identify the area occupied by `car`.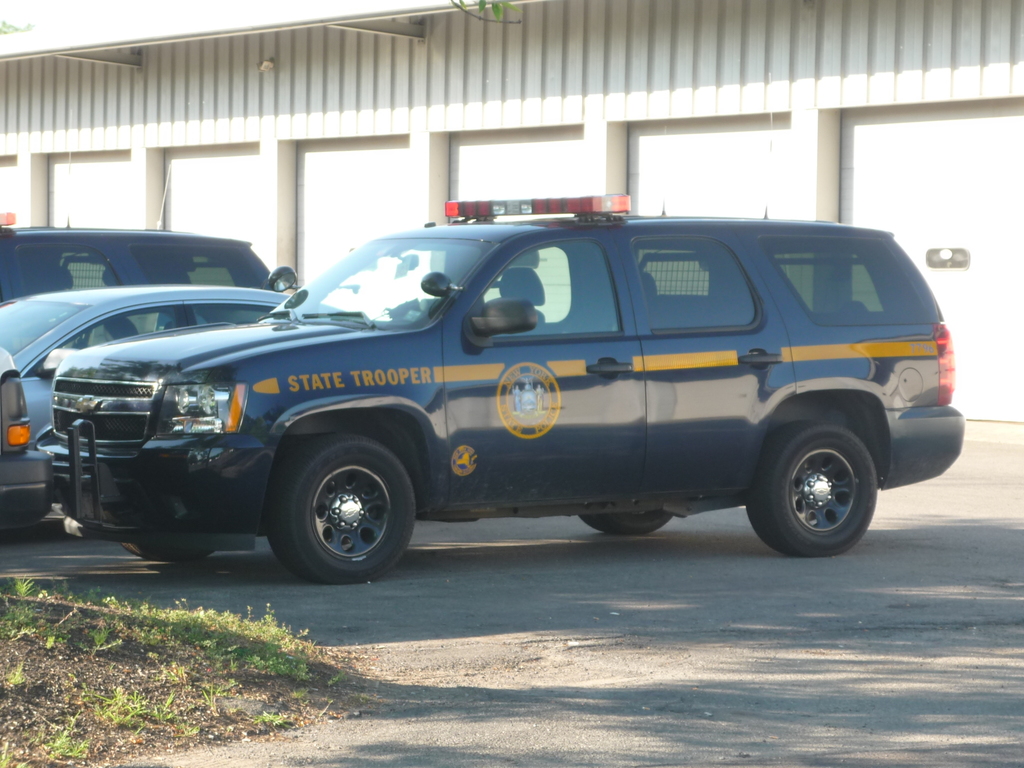
Area: 0 223 272 349.
